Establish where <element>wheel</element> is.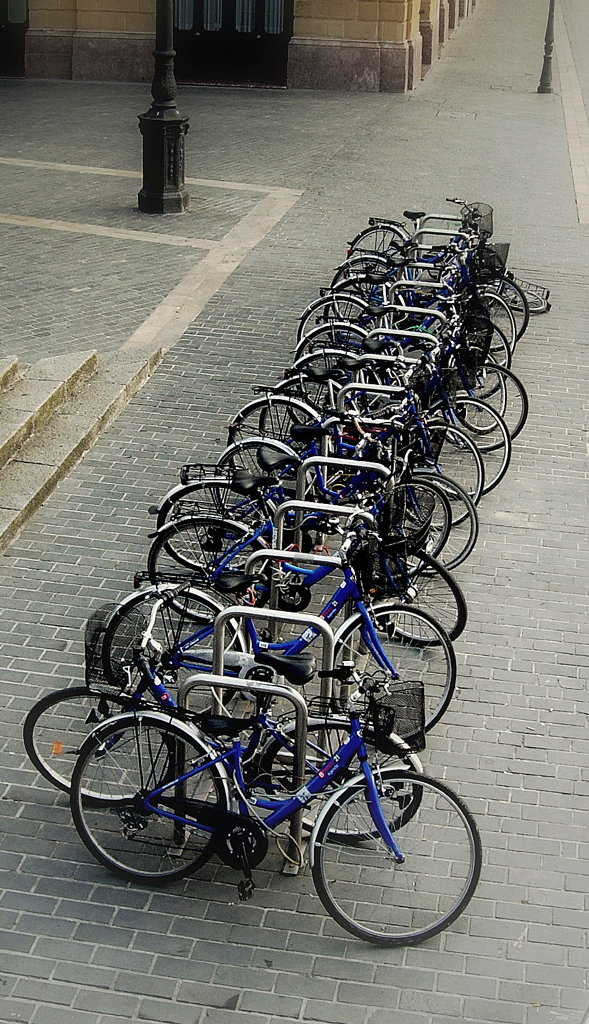
Established at 215,395,320,514.
